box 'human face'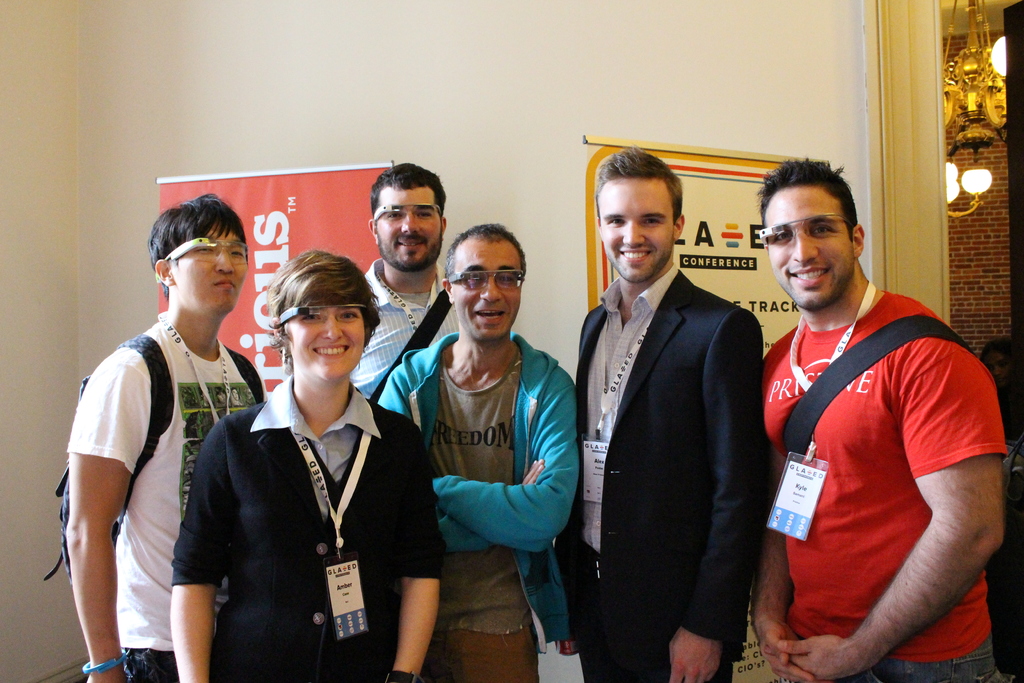
{"x1": 294, "y1": 299, "x2": 360, "y2": 384}
